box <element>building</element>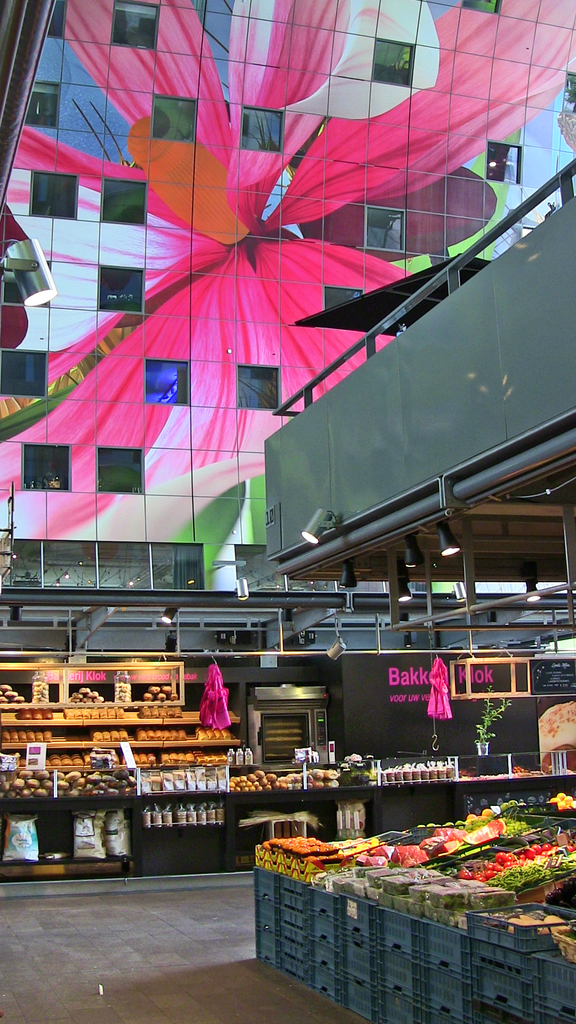
left=0, top=0, right=575, bottom=1023
